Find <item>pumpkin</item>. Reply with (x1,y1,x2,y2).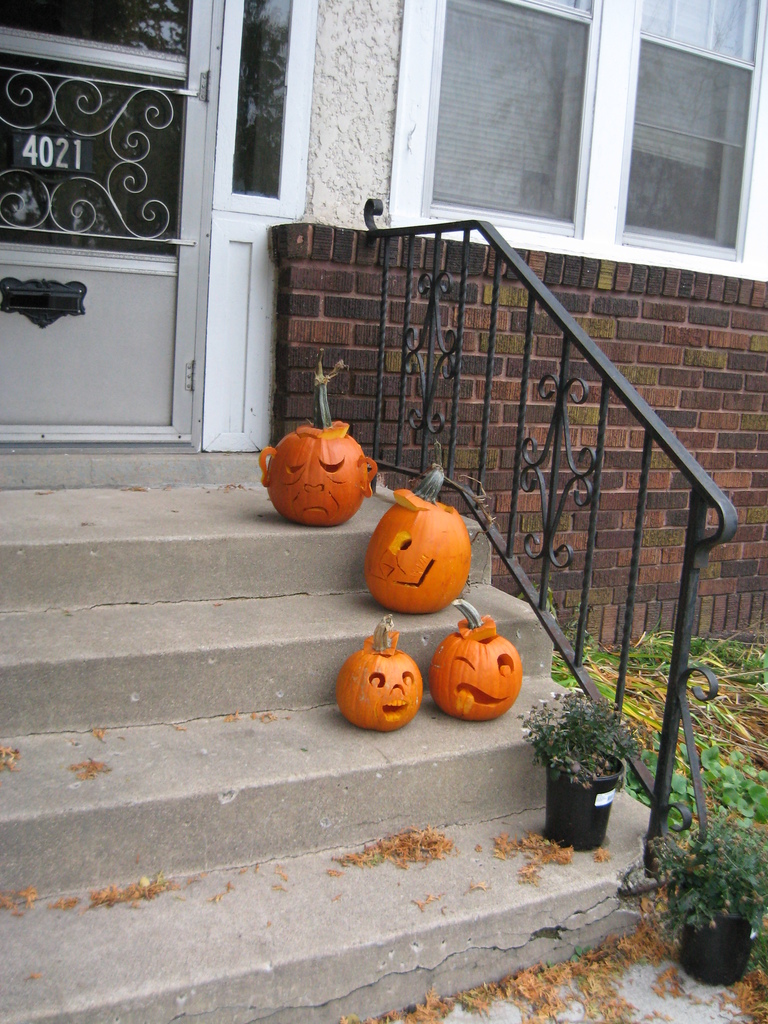
(263,419,377,524).
